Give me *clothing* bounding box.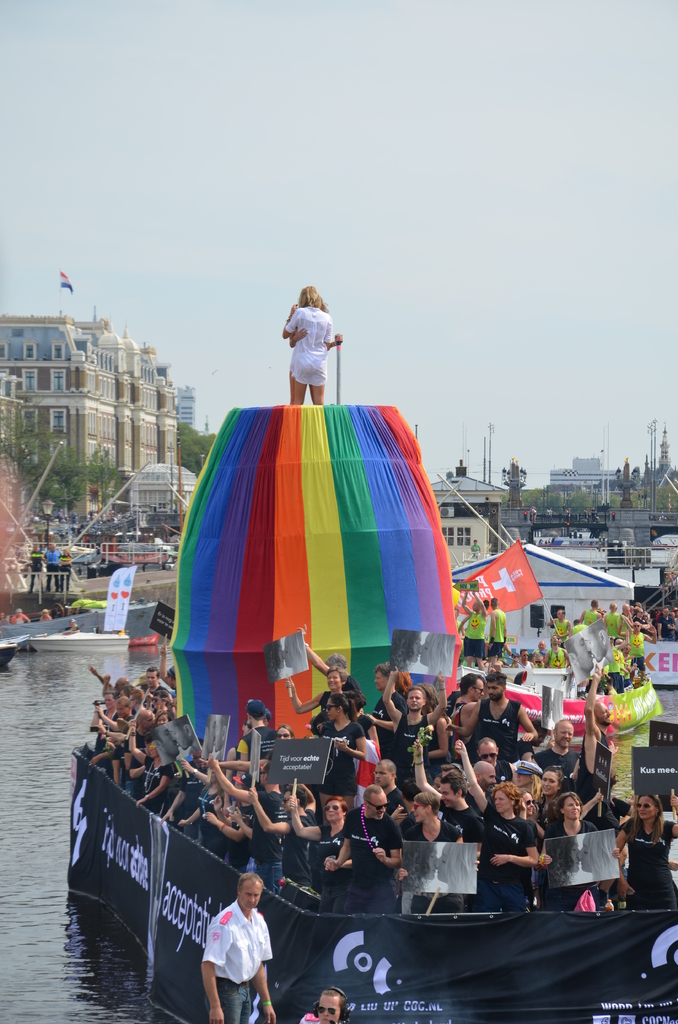
347/811/407/916.
